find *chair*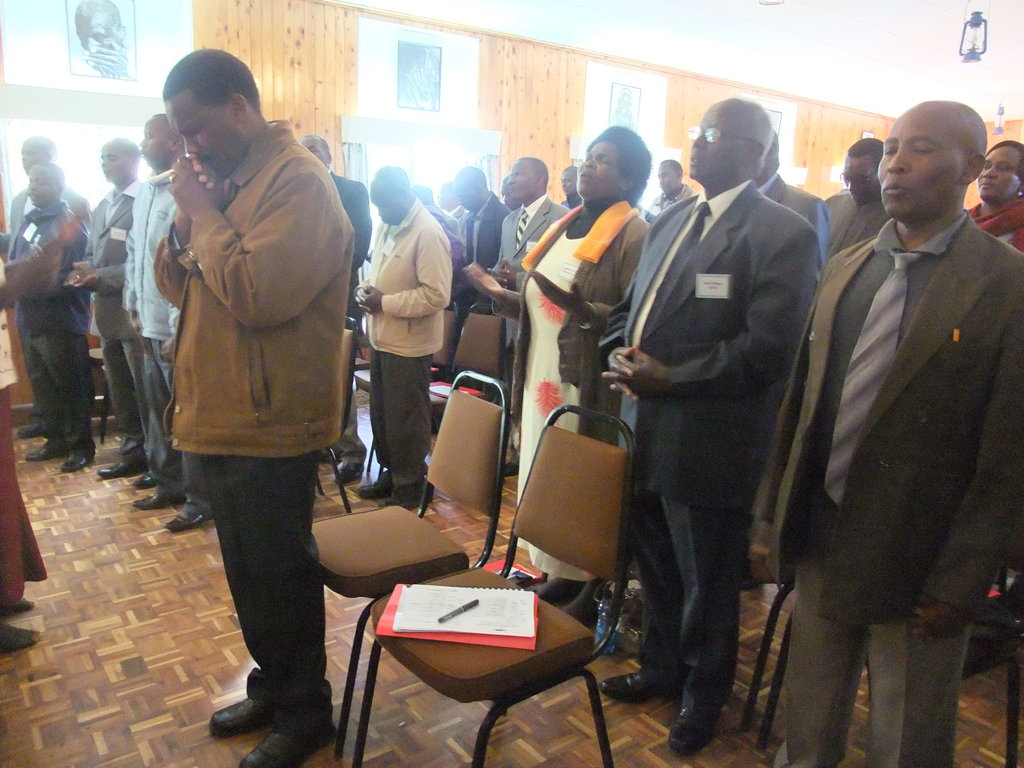
crop(331, 401, 641, 767)
